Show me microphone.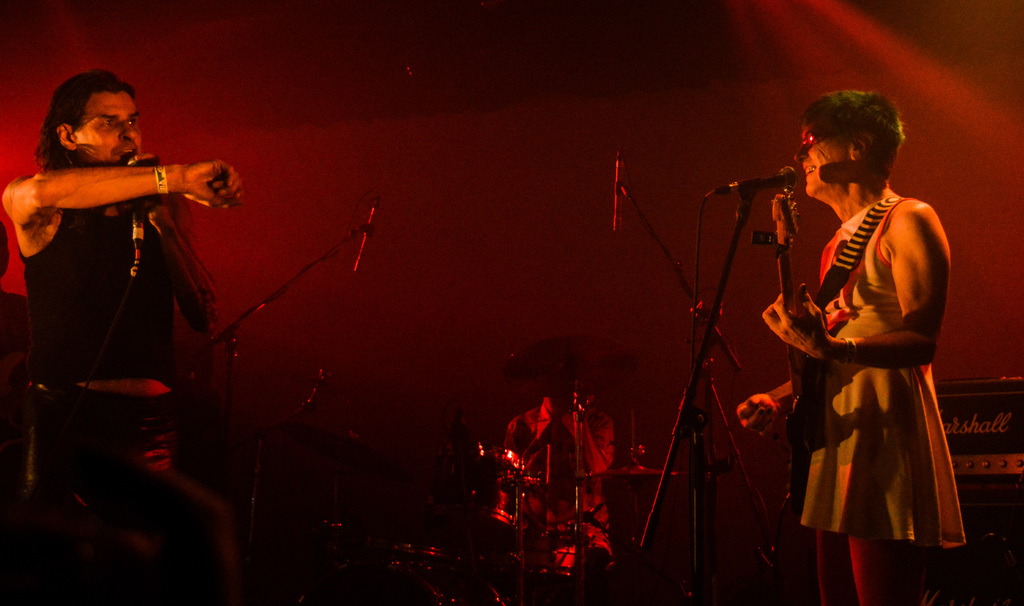
microphone is here: [719, 164, 797, 192].
